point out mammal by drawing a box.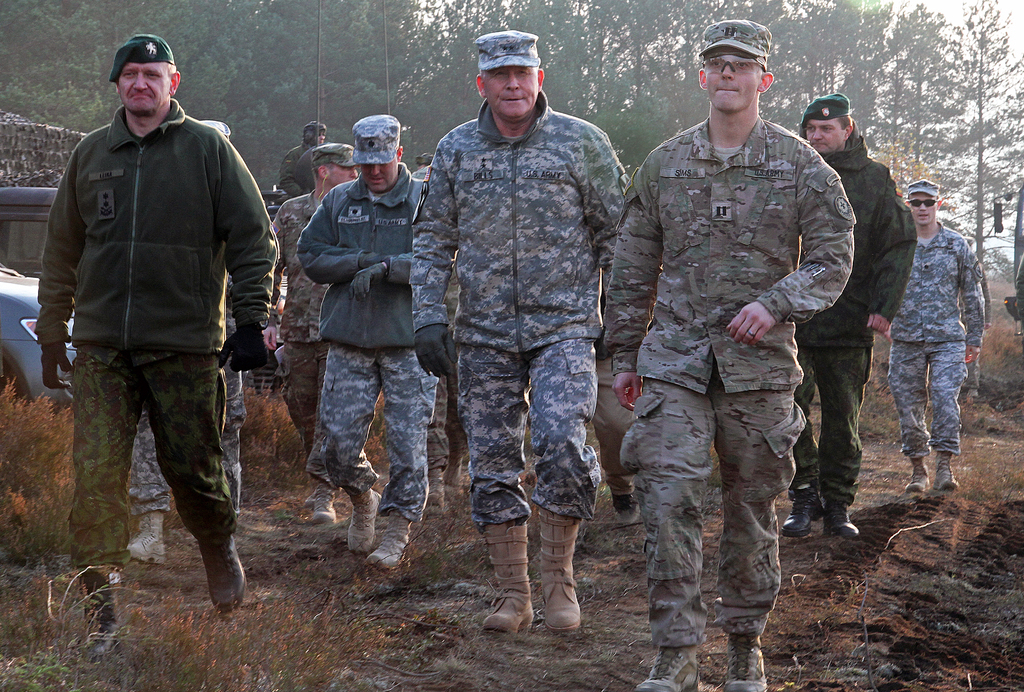
{"x1": 262, "y1": 143, "x2": 362, "y2": 525}.
